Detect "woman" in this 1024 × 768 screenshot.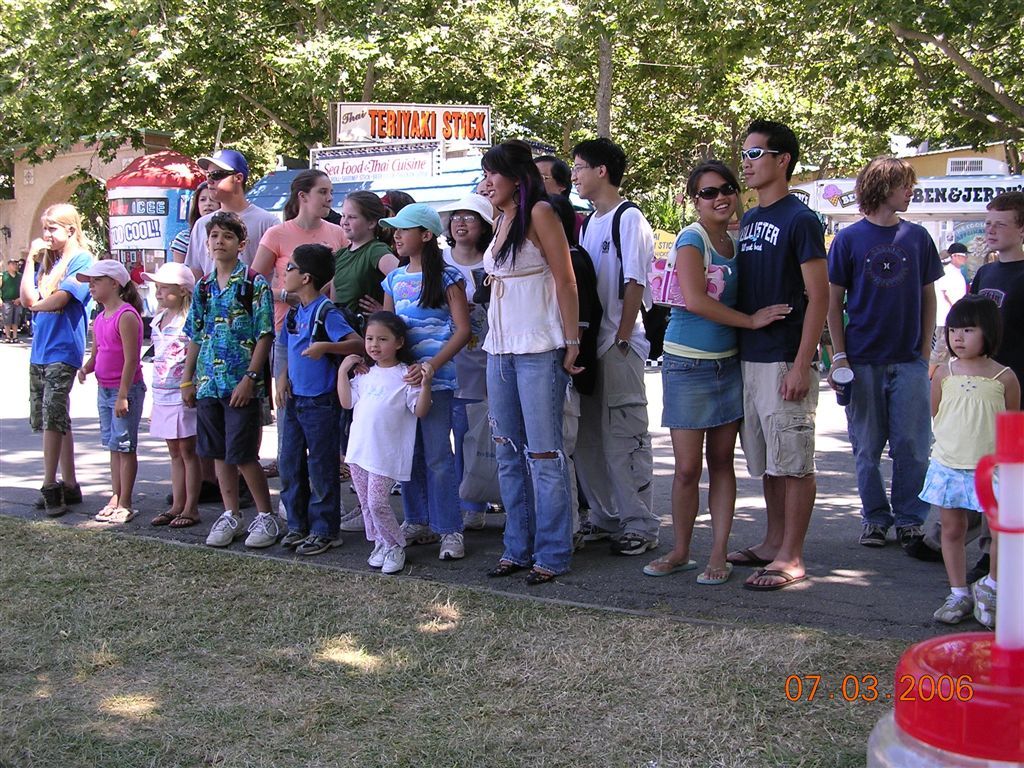
Detection: [x1=168, y1=183, x2=221, y2=266].
